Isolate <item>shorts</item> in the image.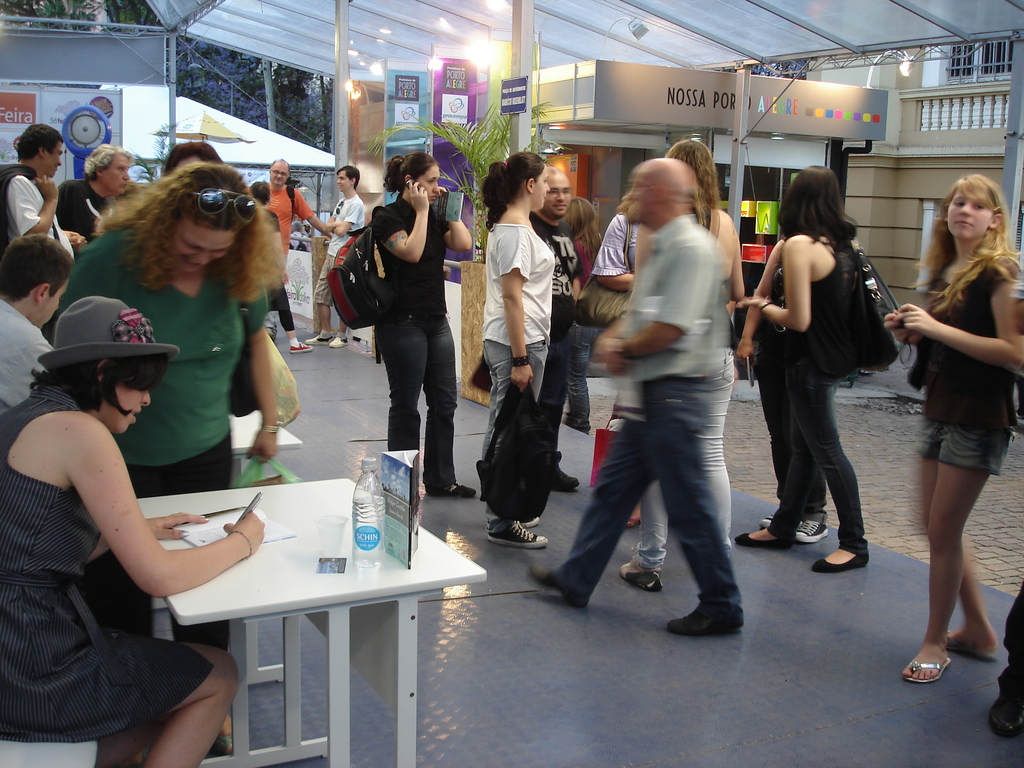
Isolated region: region(911, 418, 1014, 478).
